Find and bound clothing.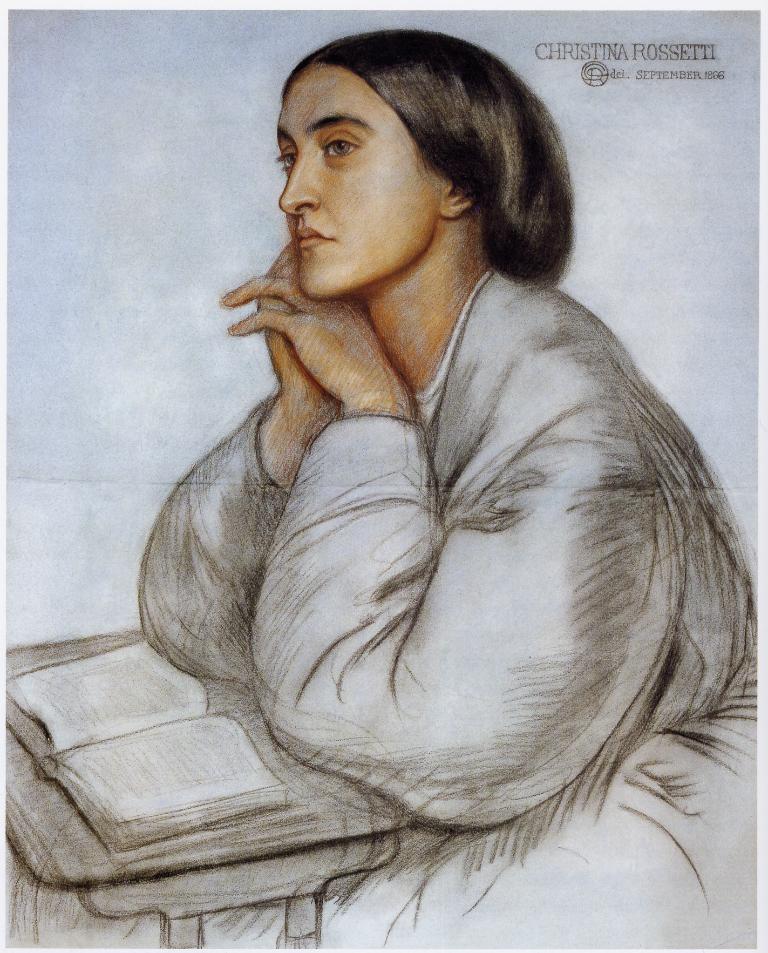
Bound: [167, 216, 731, 873].
